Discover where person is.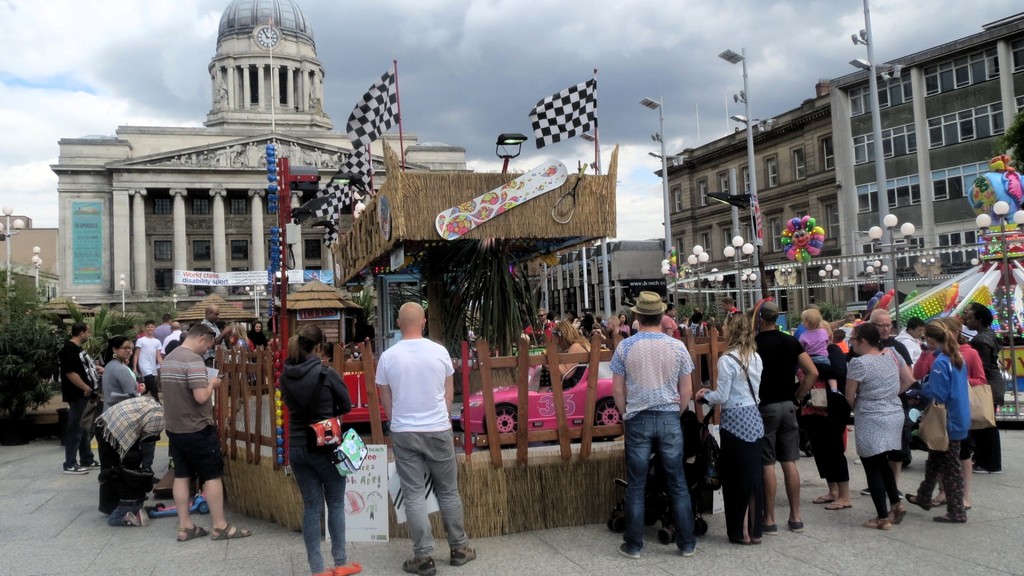
Discovered at [left=842, top=324, right=915, bottom=534].
